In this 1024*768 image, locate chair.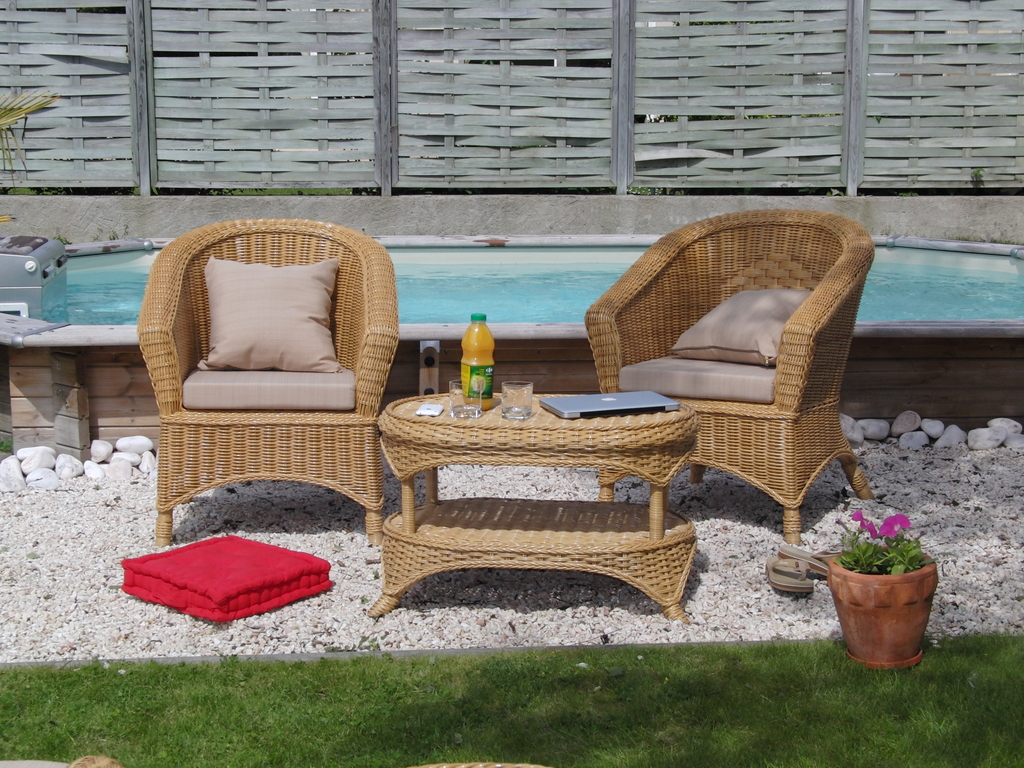
Bounding box: (562,211,887,575).
